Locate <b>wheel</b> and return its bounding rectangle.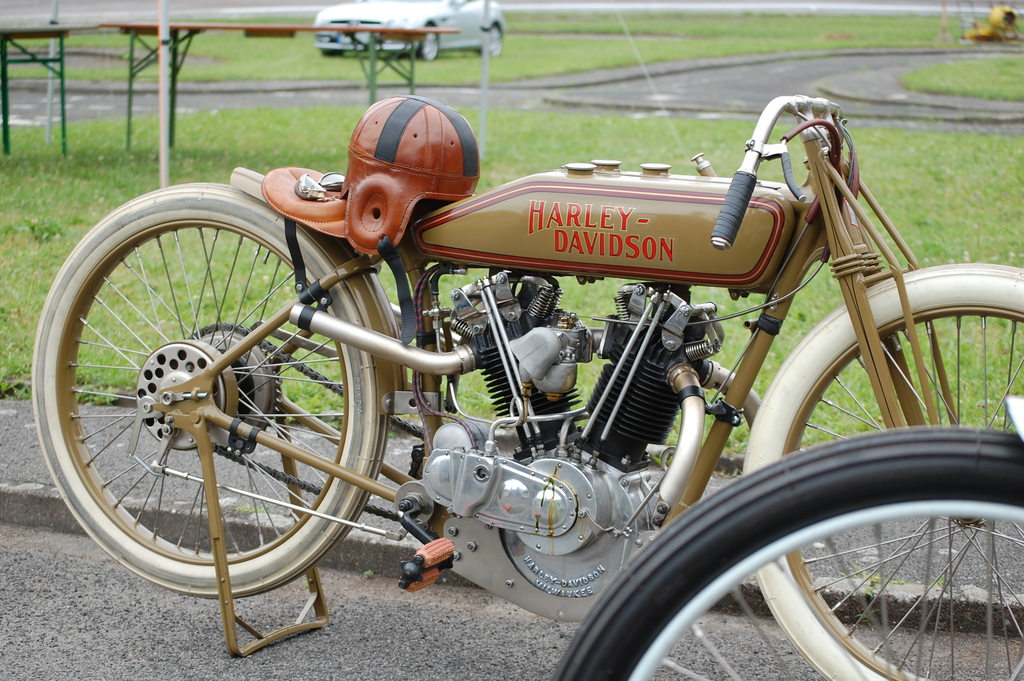
(left=548, top=431, right=984, bottom=680).
